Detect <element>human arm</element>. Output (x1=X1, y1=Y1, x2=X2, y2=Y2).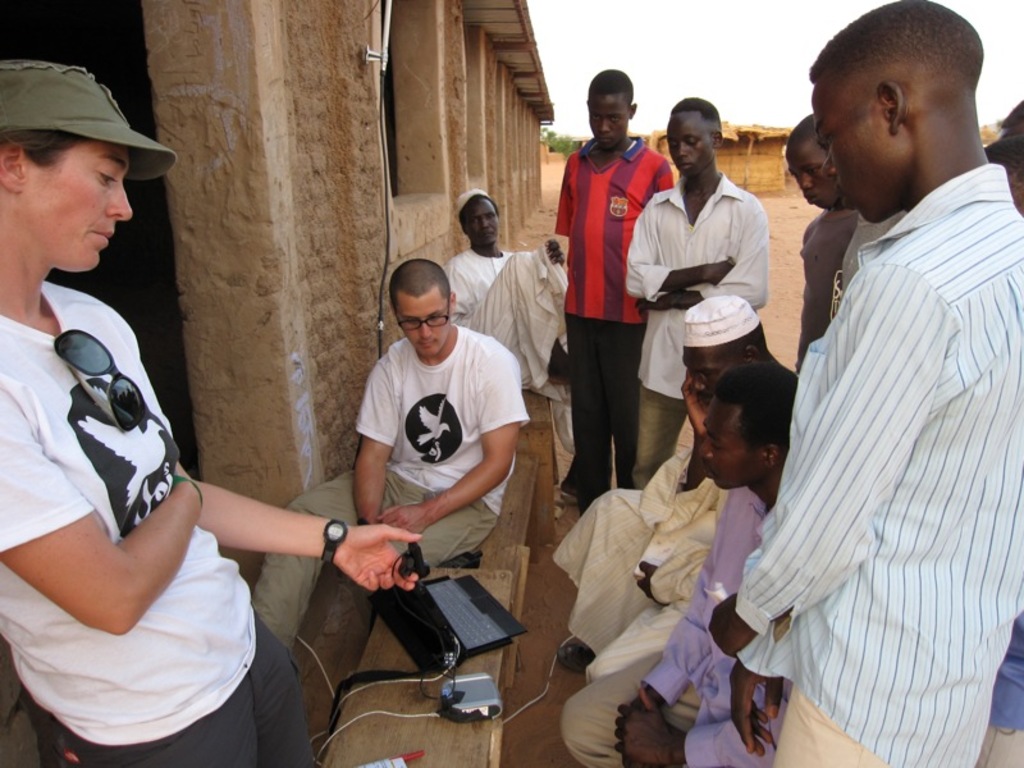
(x1=636, y1=201, x2=768, y2=315).
